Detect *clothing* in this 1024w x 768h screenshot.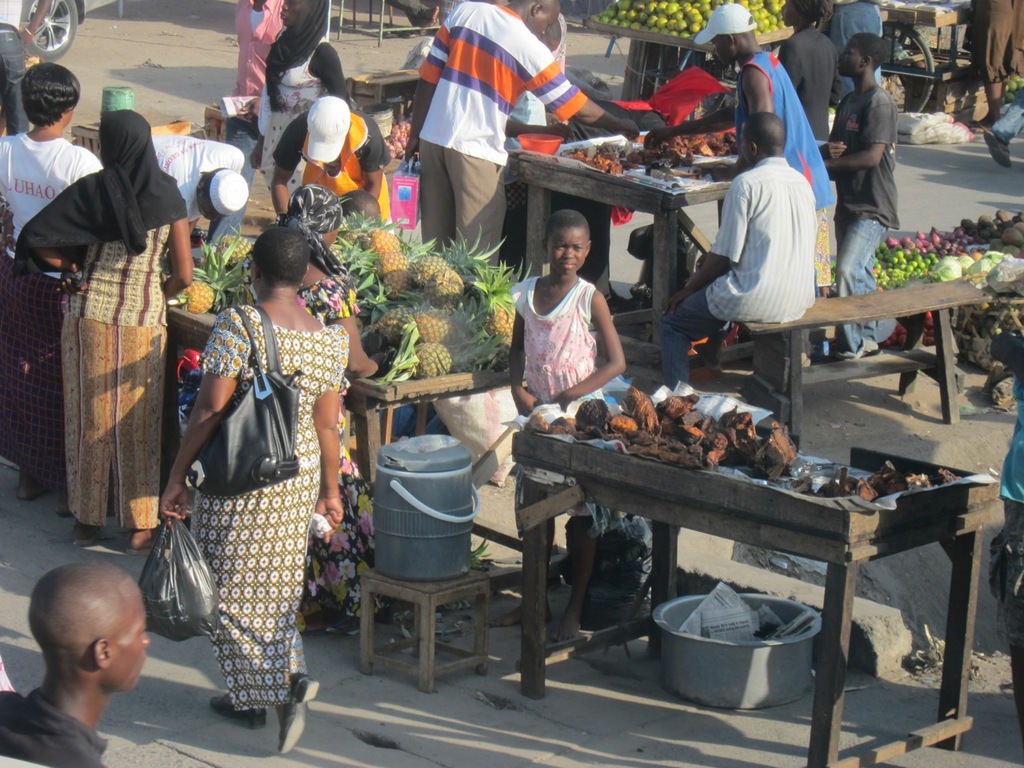
Detection: locate(22, 122, 190, 530).
